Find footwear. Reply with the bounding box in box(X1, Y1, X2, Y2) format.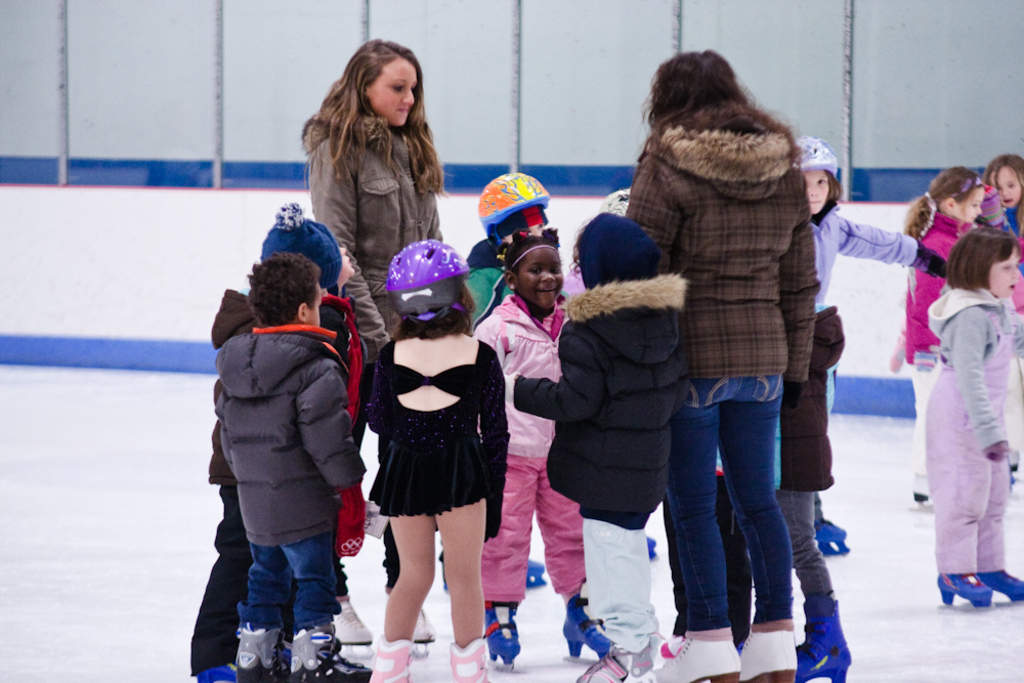
box(387, 589, 437, 642).
